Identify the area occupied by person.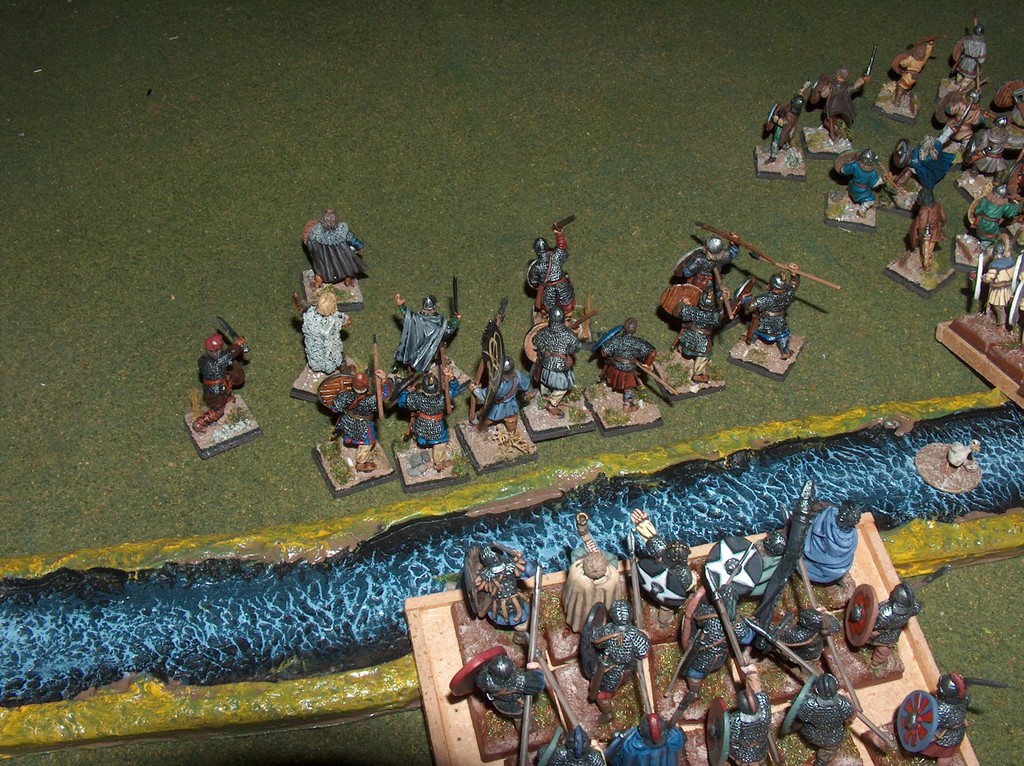
Area: Rect(666, 228, 743, 290).
